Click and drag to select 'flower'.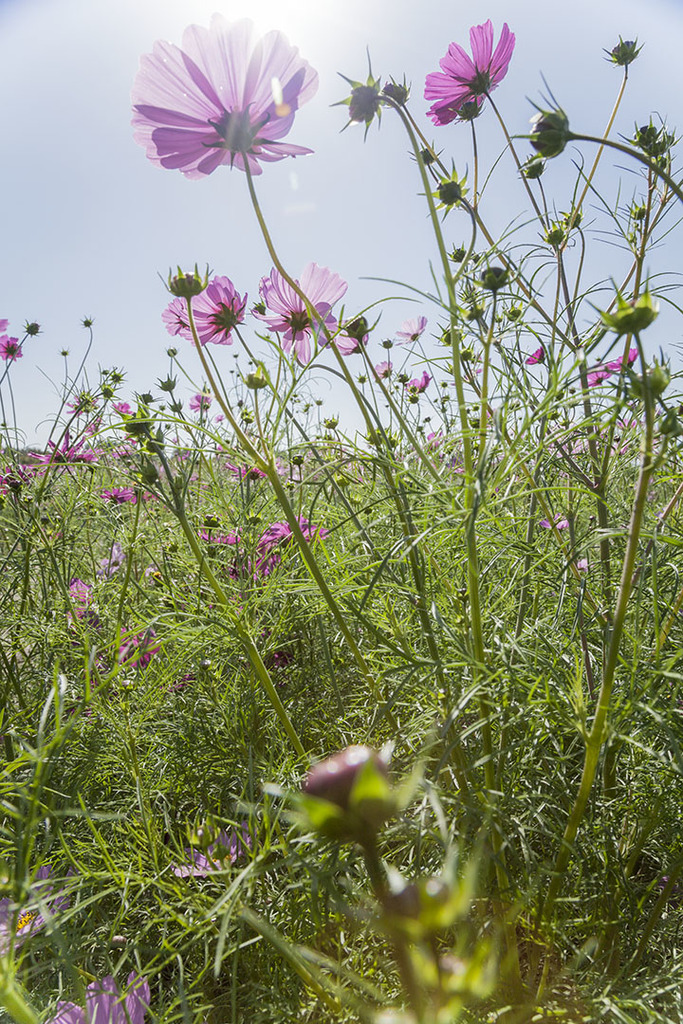
Selection: locate(610, 343, 643, 376).
